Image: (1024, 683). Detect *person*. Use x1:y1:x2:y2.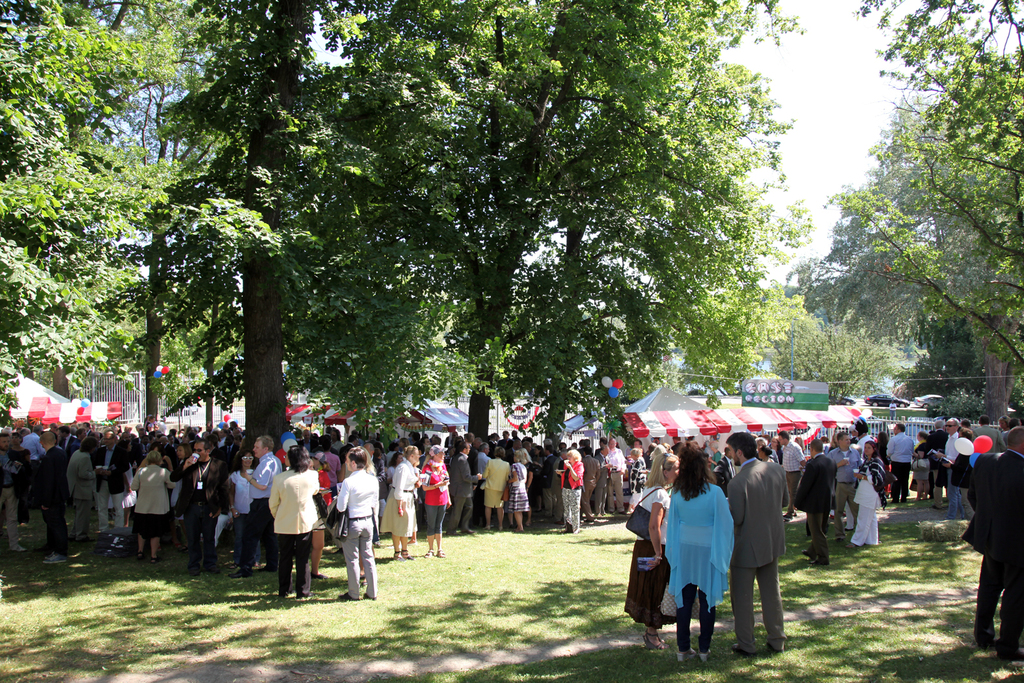
507:453:530:529.
